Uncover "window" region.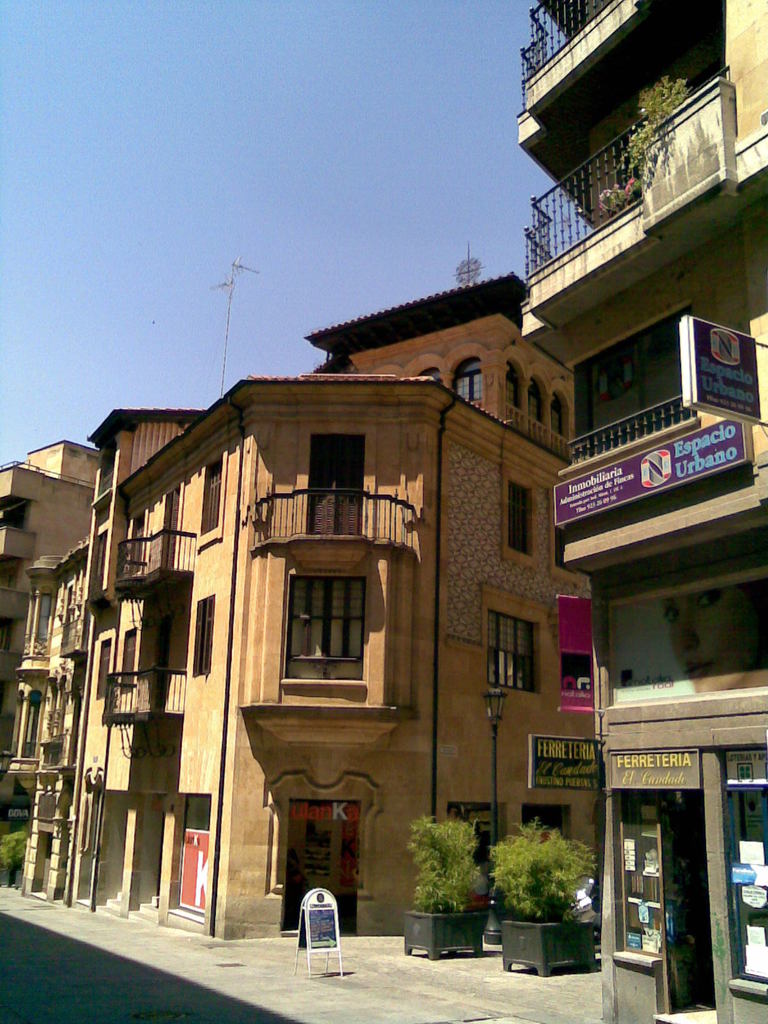
Uncovered: [506, 346, 526, 424].
